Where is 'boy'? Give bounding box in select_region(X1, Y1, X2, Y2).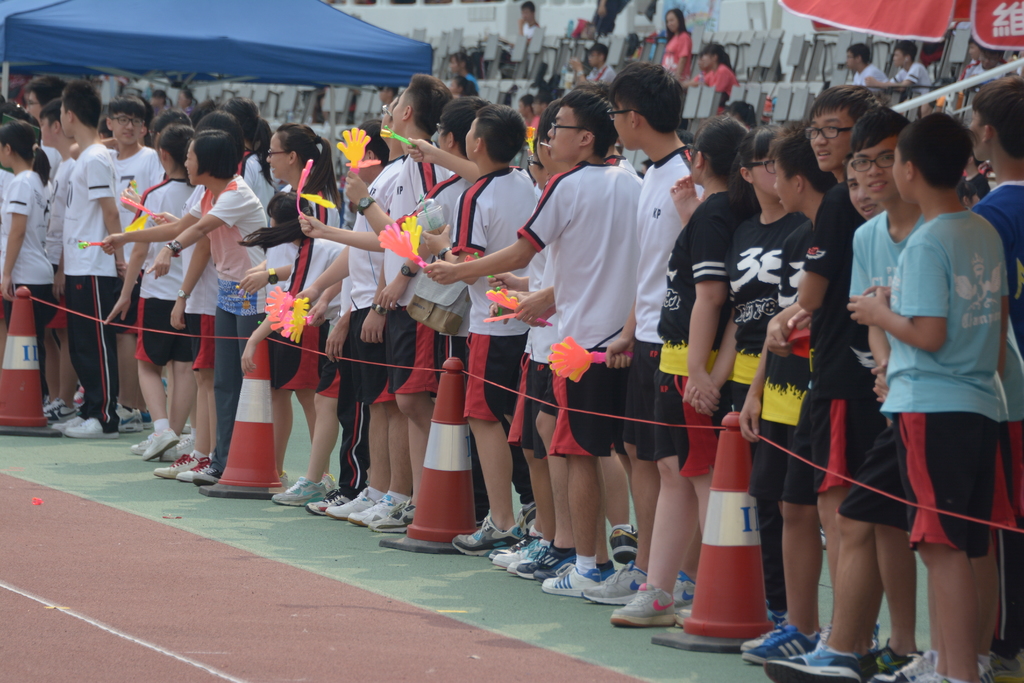
select_region(973, 74, 1023, 353).
